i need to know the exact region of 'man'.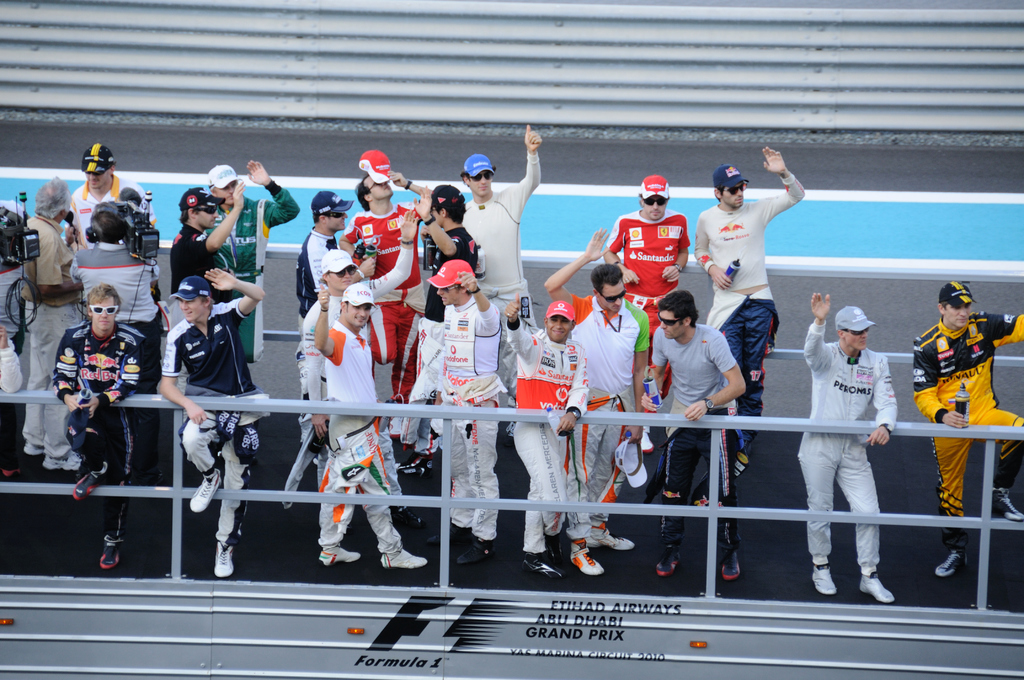
Region: <box>420,177,485,471</box>.
